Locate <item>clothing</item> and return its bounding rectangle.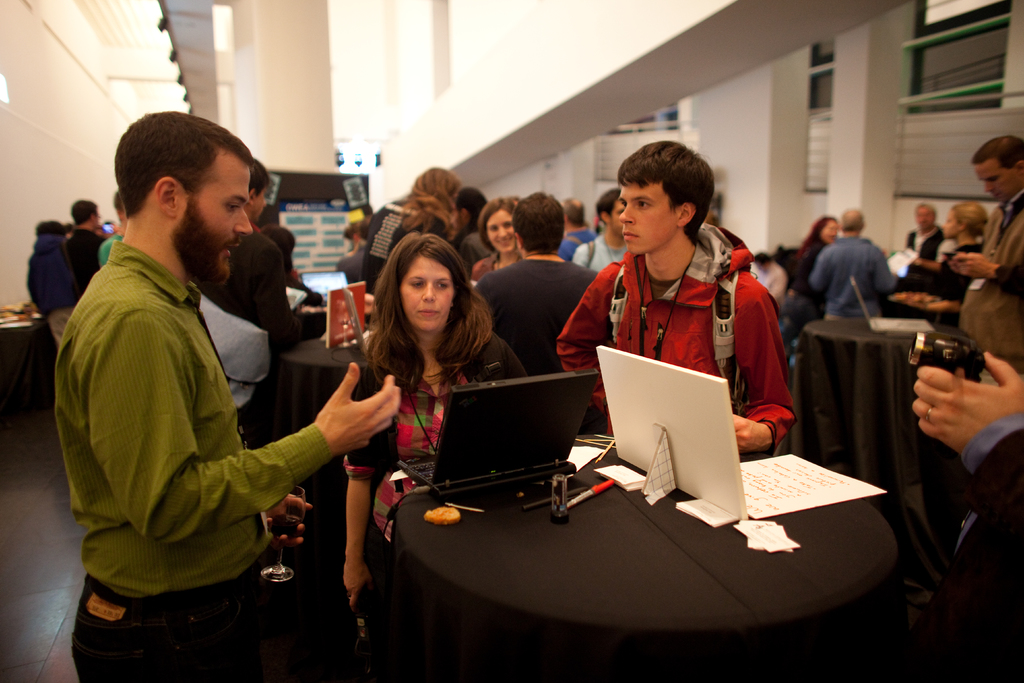
rect(359, 206, 454, 290).
